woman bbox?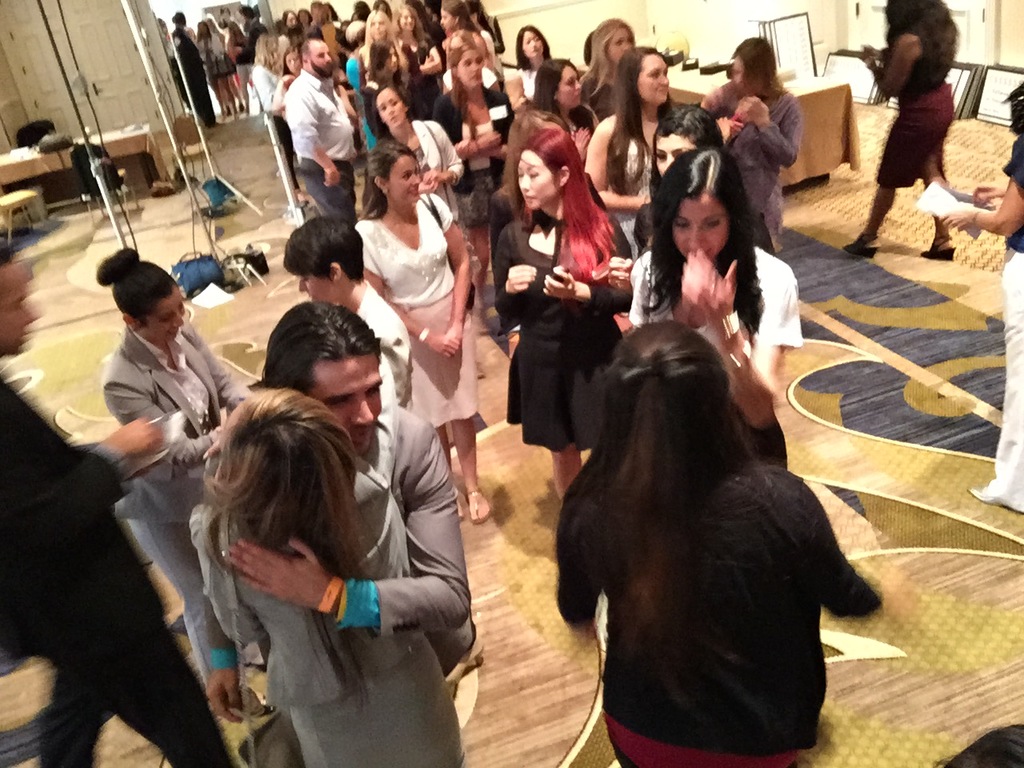
pyautogui.locateOnScreen(521, 49, 604, 150)
